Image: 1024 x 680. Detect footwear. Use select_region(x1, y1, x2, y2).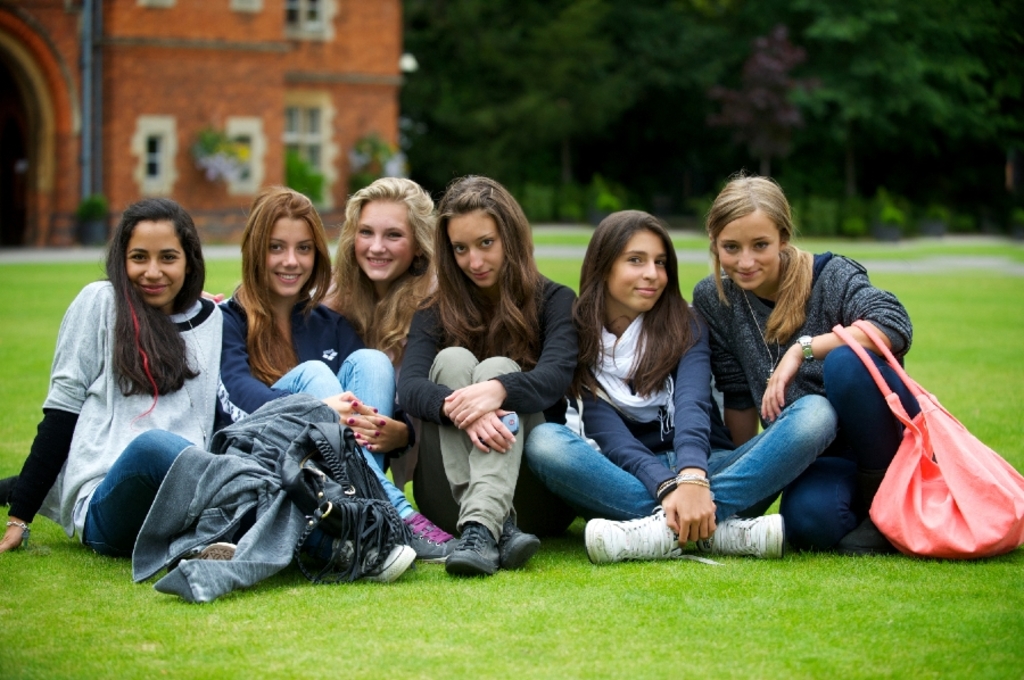
select_region(583, 506, 721, 567).
